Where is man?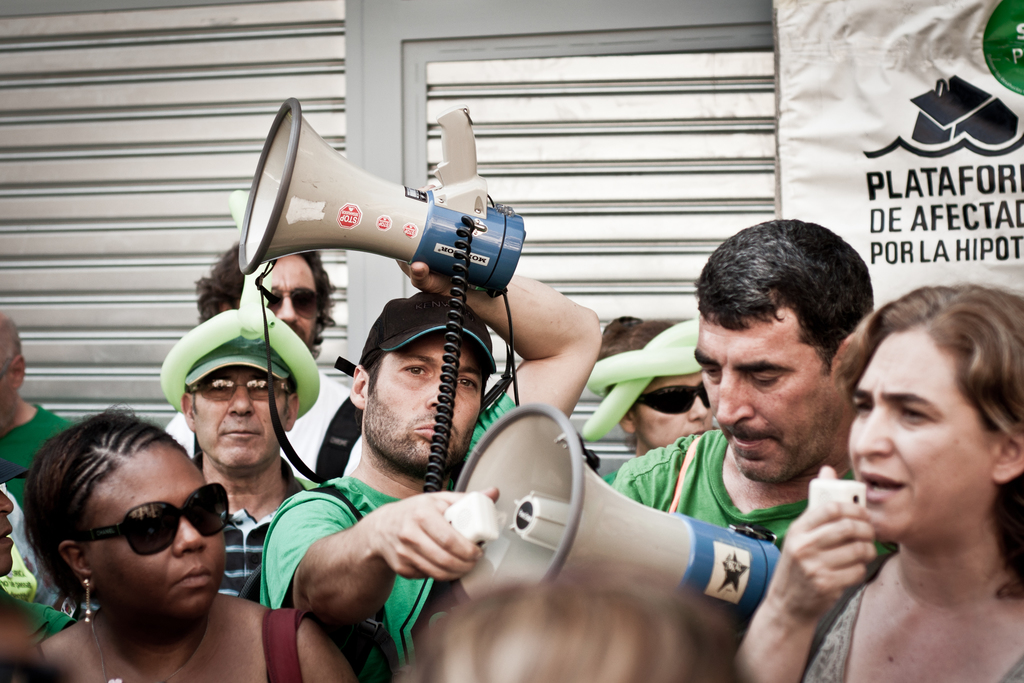
(260,259,601,682).
